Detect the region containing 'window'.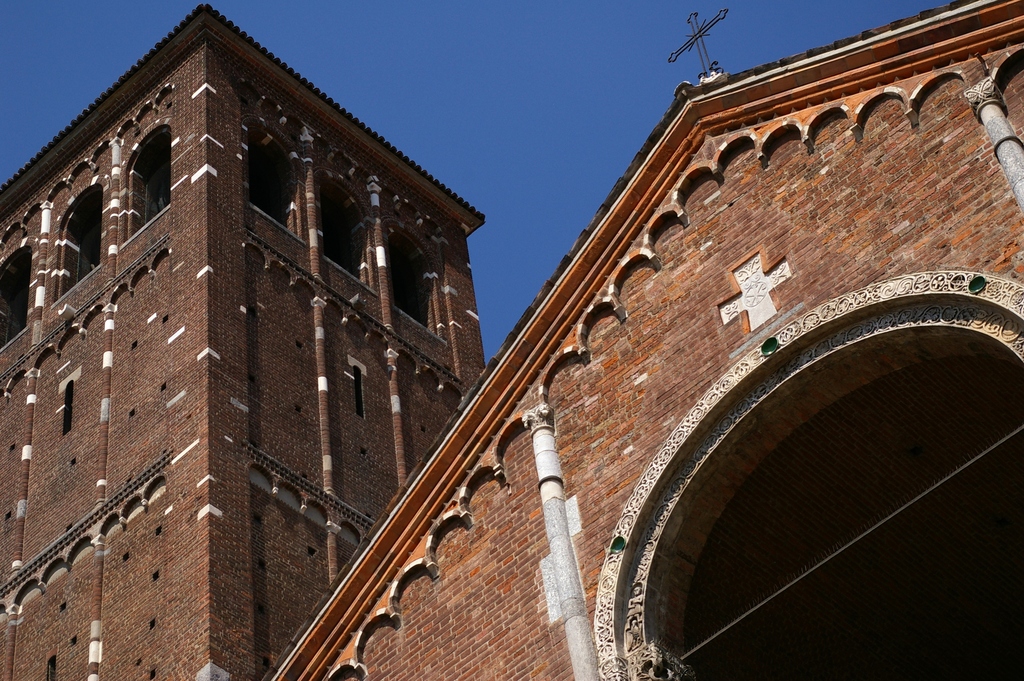
box=[316, 172, 378, 291].
